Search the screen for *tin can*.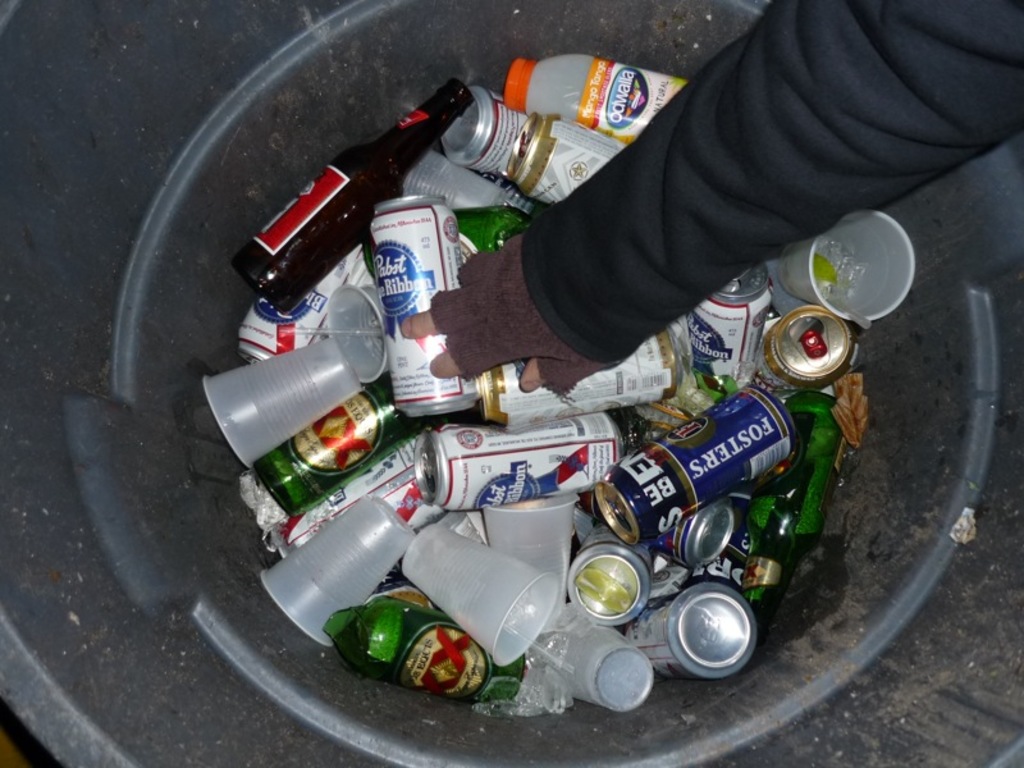
Found at [759, 302, 852, 396].
